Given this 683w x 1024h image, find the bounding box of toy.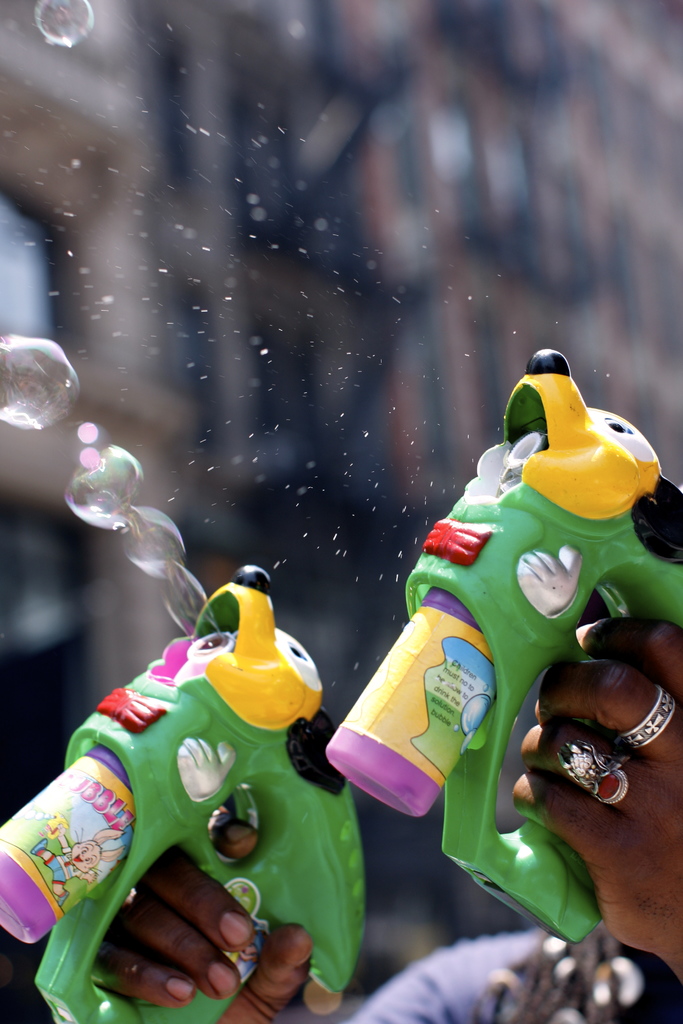
[left=324, top=347, right=682, bottom=943].
